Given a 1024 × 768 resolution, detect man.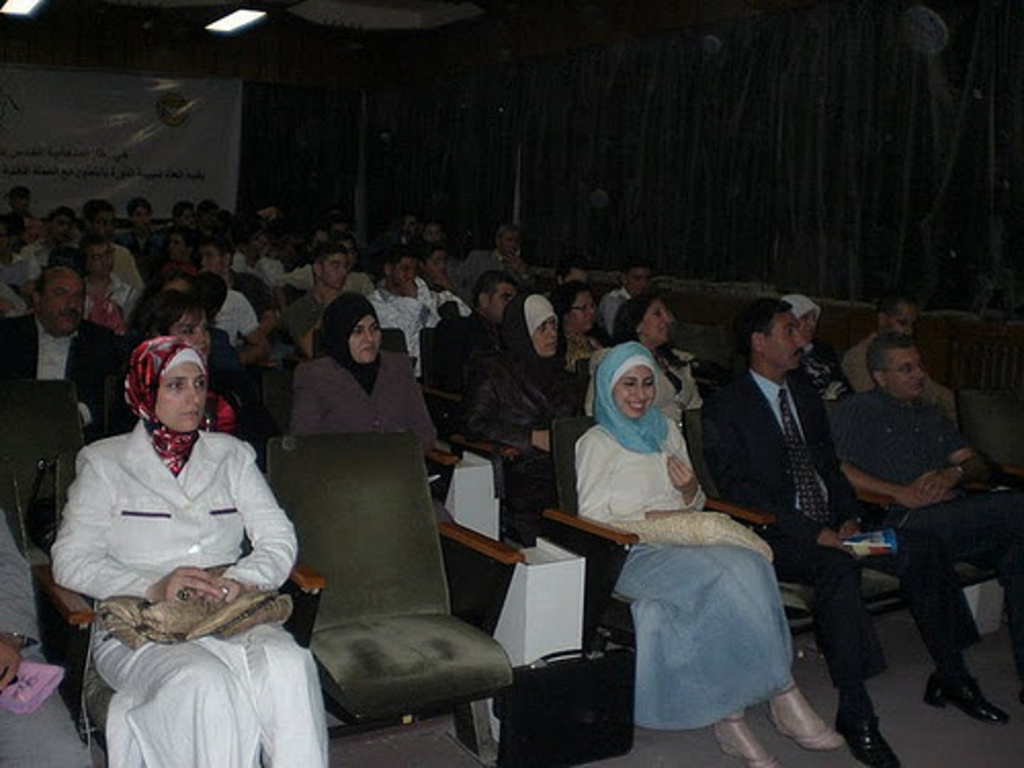
[left=604, top=264, right=649, bottom=326].
